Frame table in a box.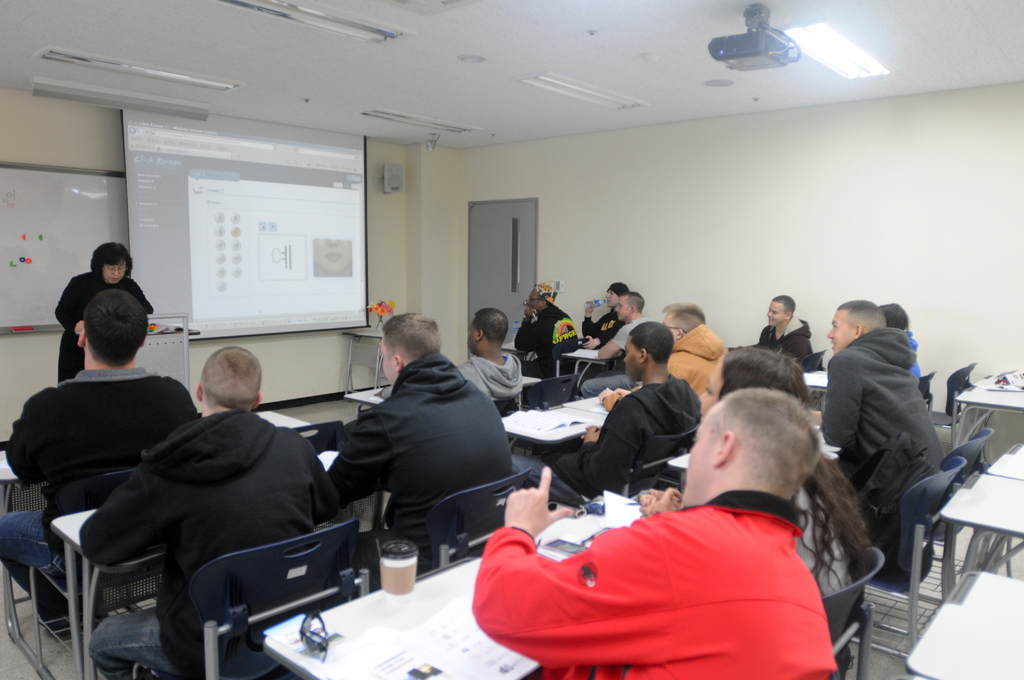
<region>0, 405, 308, 641</region>.
